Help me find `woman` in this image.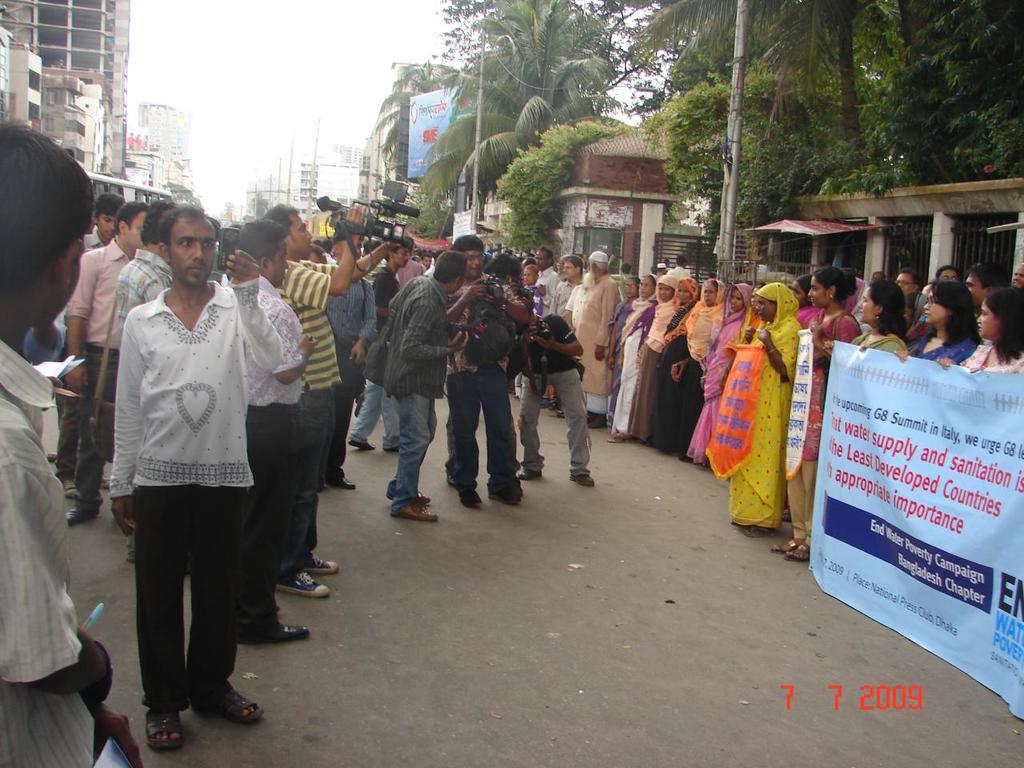
Found it: (left=718, top=288, right=807, bottom=531).
